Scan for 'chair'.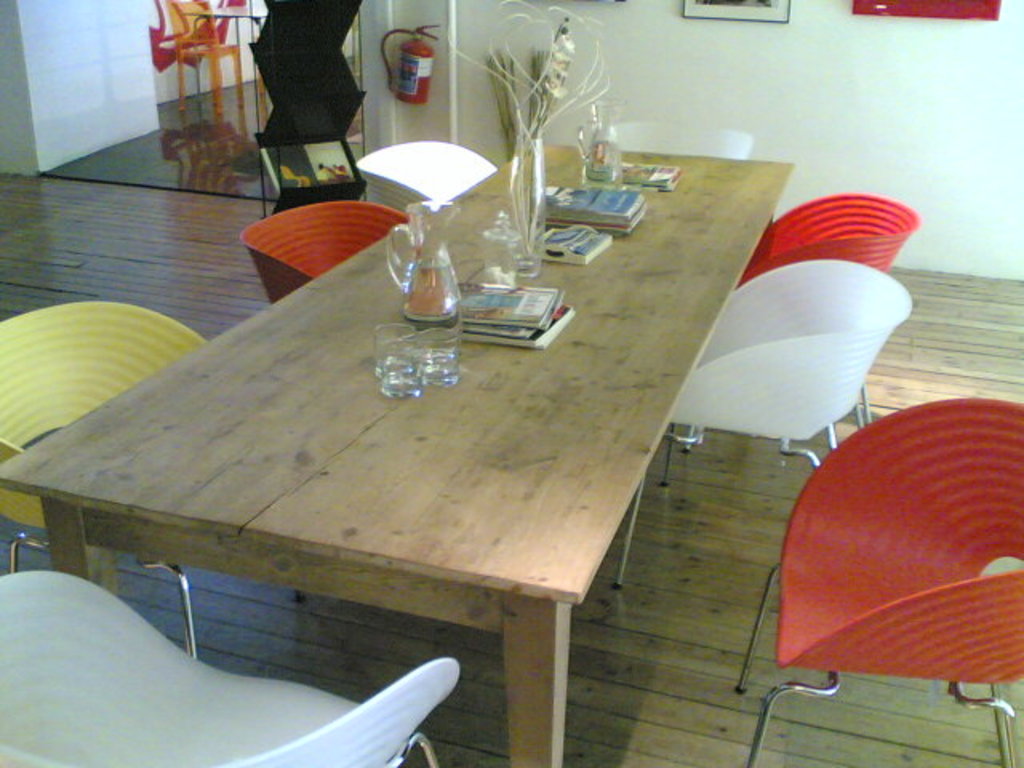
Scan result: box=[0, 568, 459, 766].
